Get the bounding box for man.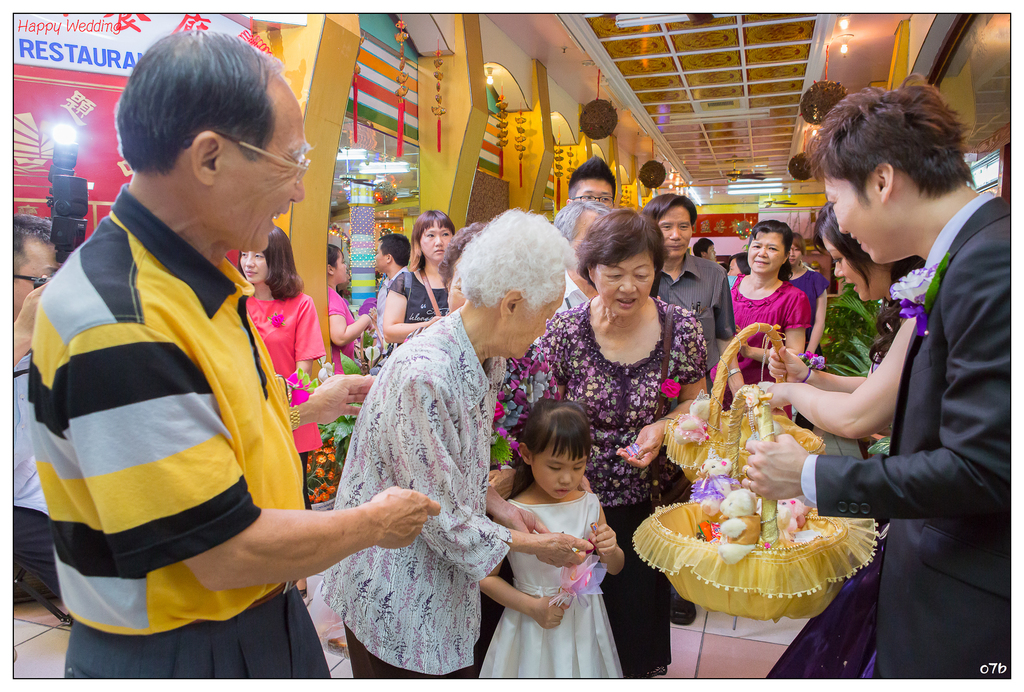
563/154/616/215.
